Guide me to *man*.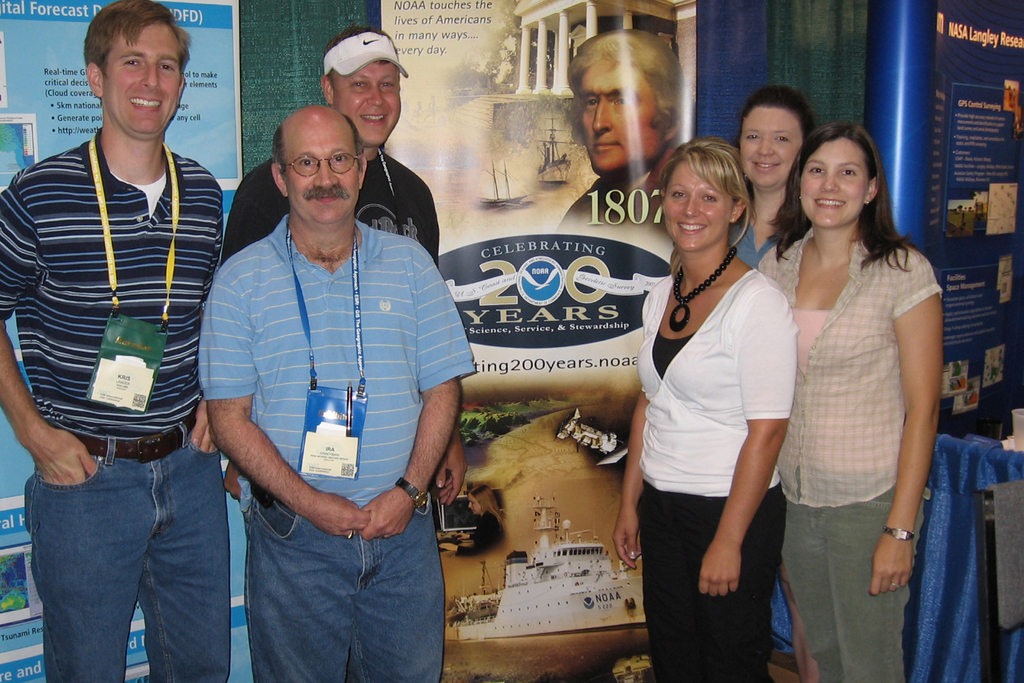
Guidance: x1=218, y1=29, x2=442, y2=268.
